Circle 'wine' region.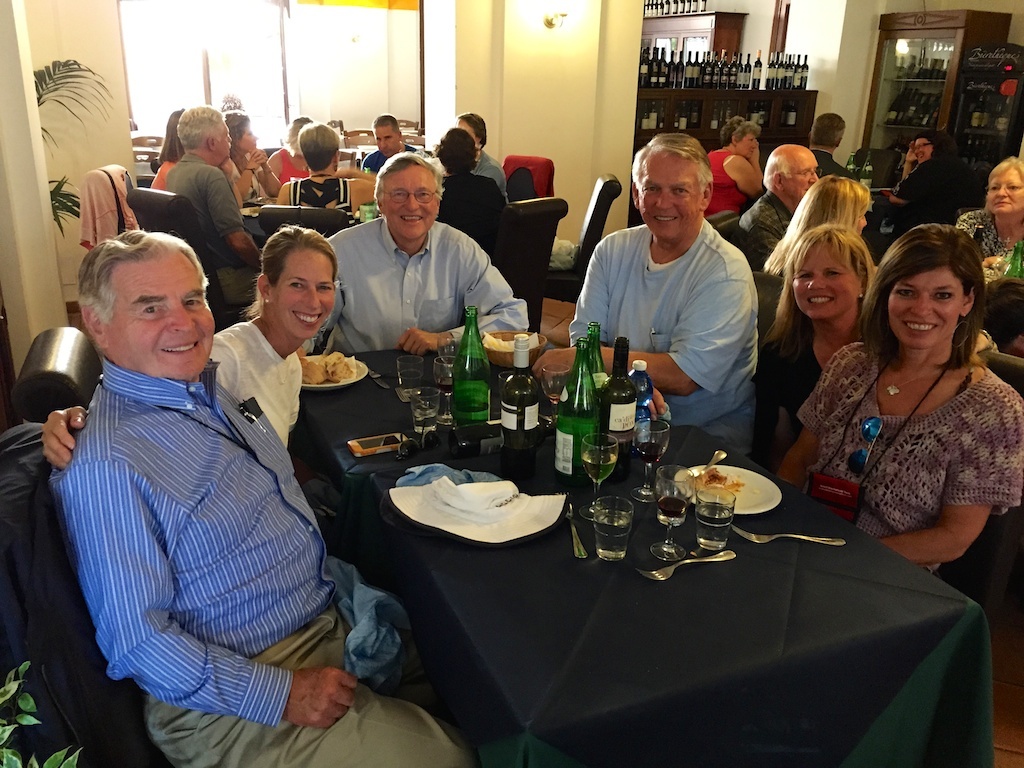
Region: bbox=[862, 152, 874, 187].
